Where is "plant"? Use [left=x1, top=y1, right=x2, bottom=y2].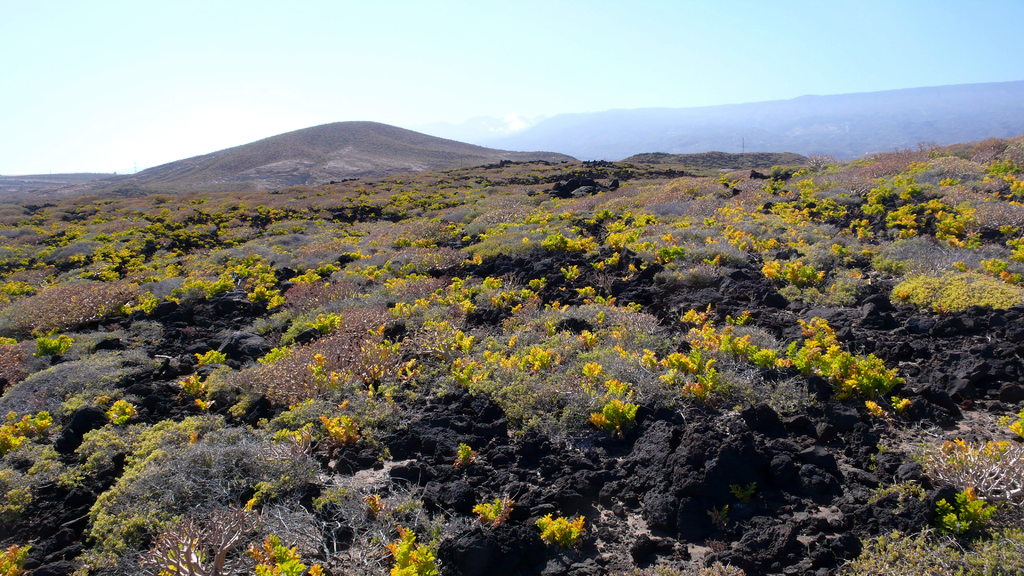
[left=385, top=541, right=445, bottom=575].
